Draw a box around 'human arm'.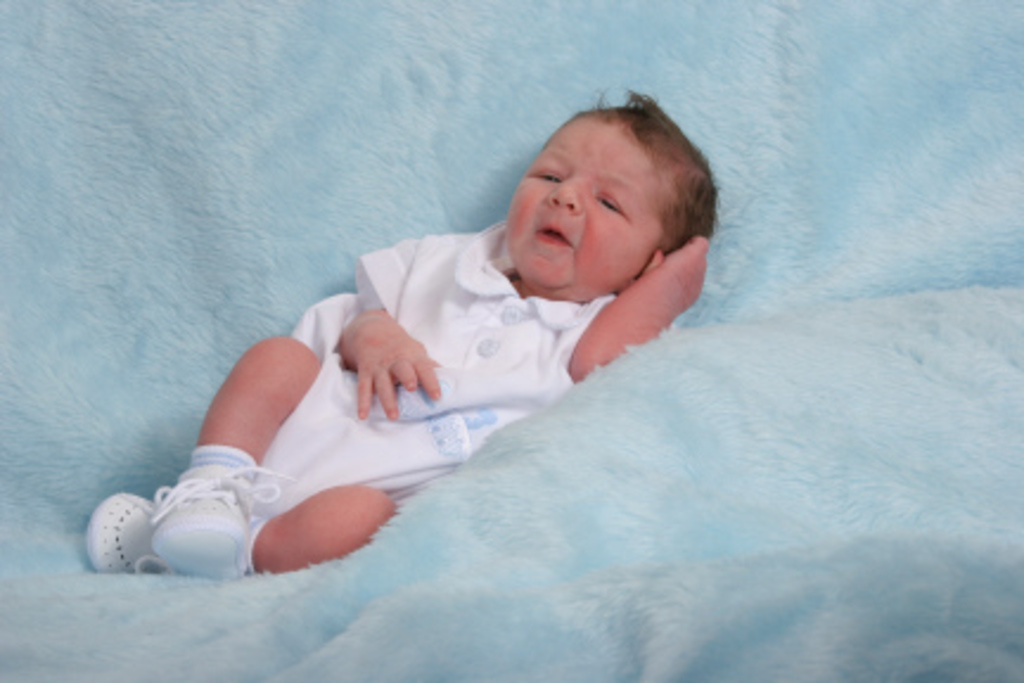
locate(562, 230, 709, 382).
